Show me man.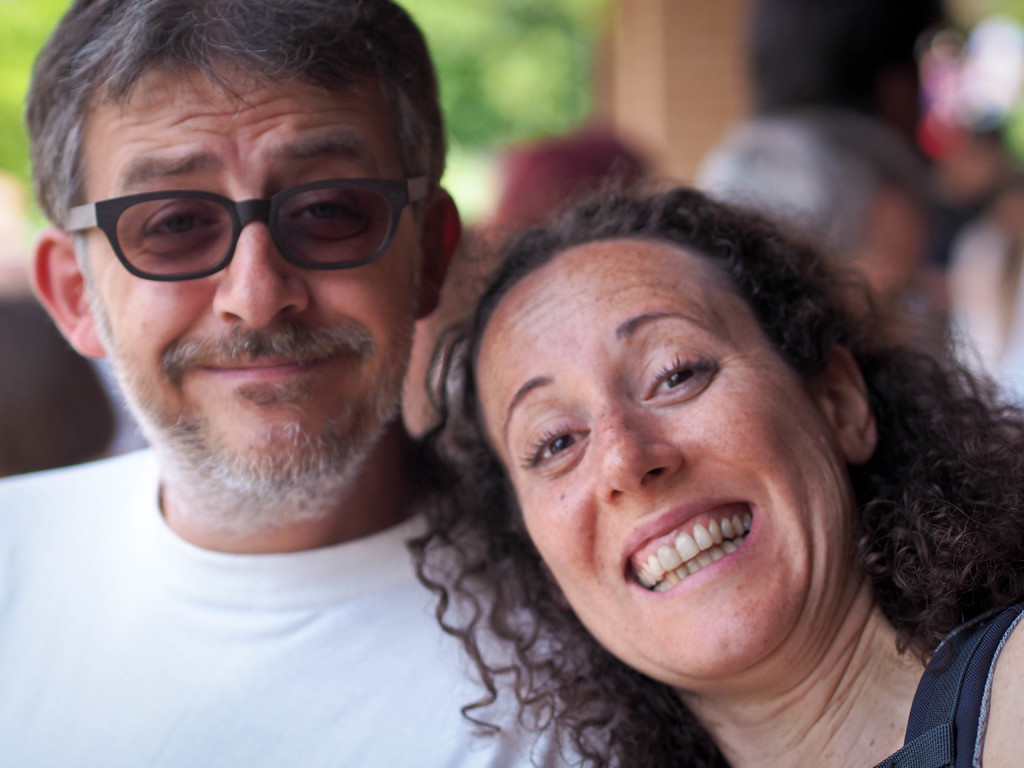
man is here: left=14, top=76, right=509, bottom=553.
